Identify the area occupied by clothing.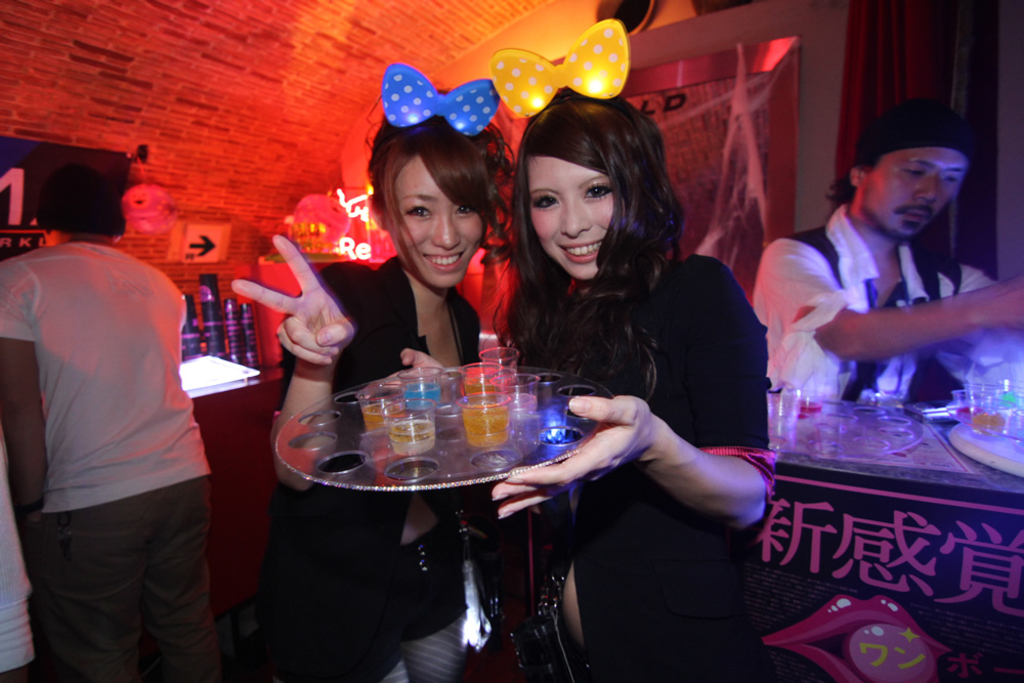
Area: locate(484, 252, 752, 650).
